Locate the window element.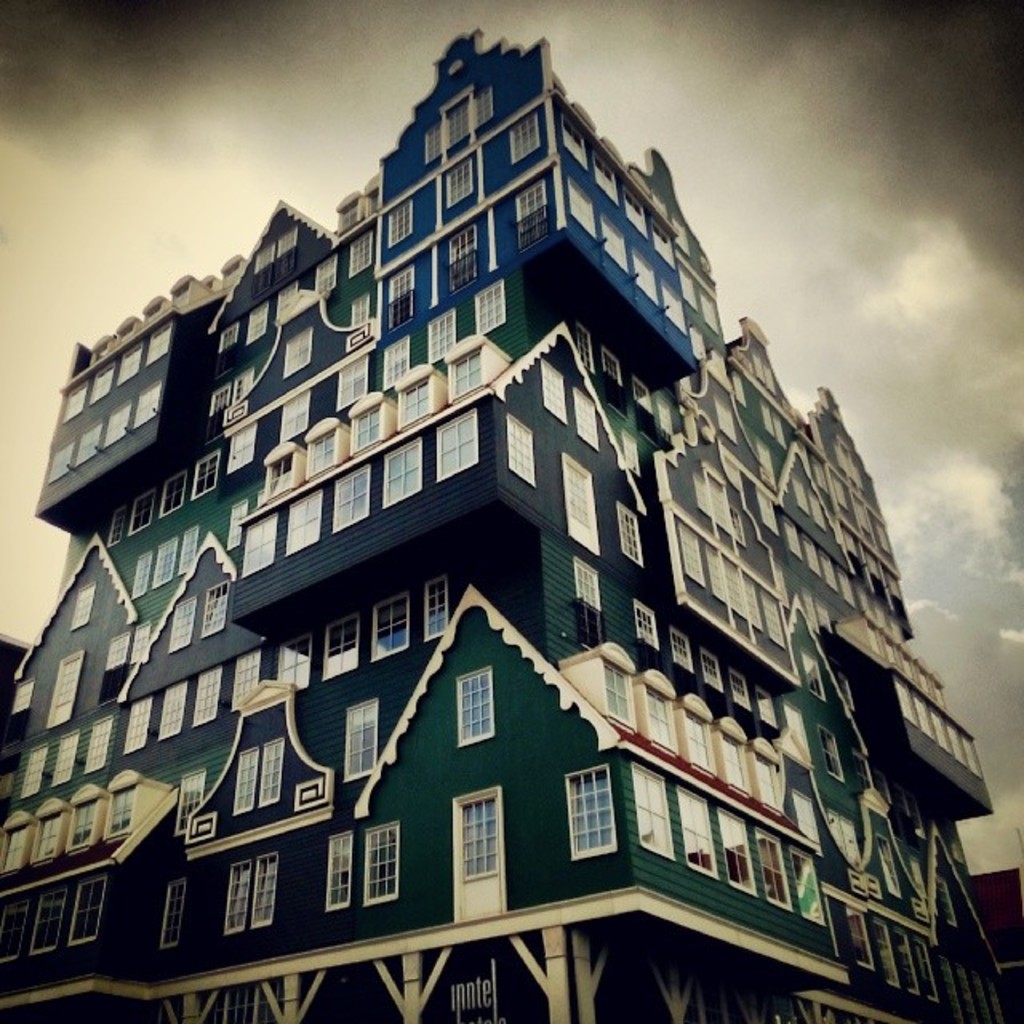
Element bbox: <box>562,453,600,555</box>.
